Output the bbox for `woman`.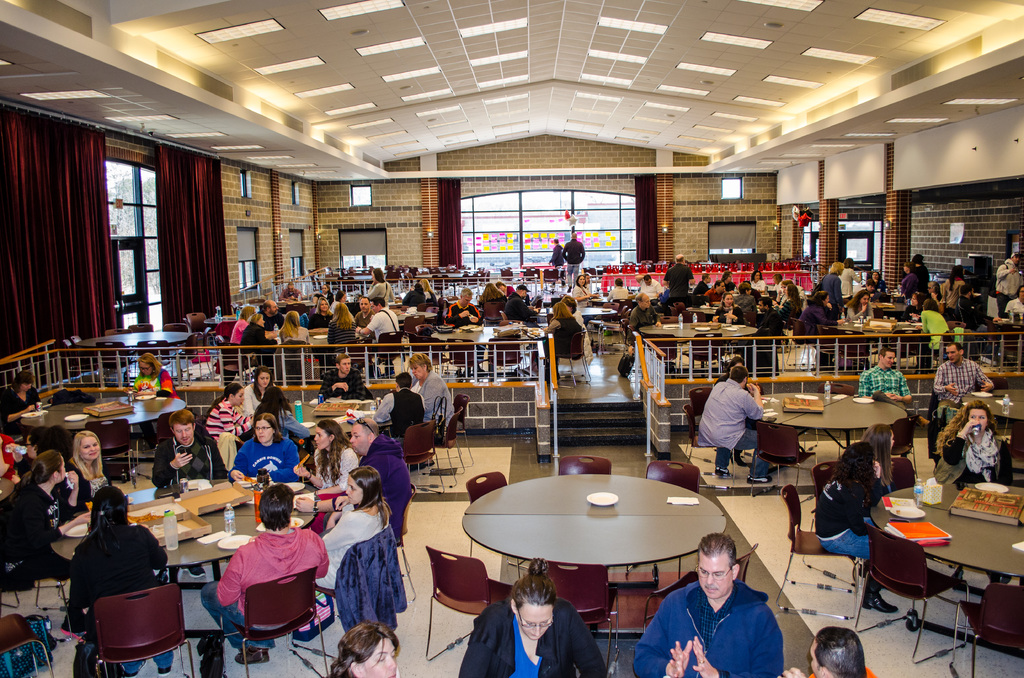
left=838, top=255, right=863, bottom=302.
